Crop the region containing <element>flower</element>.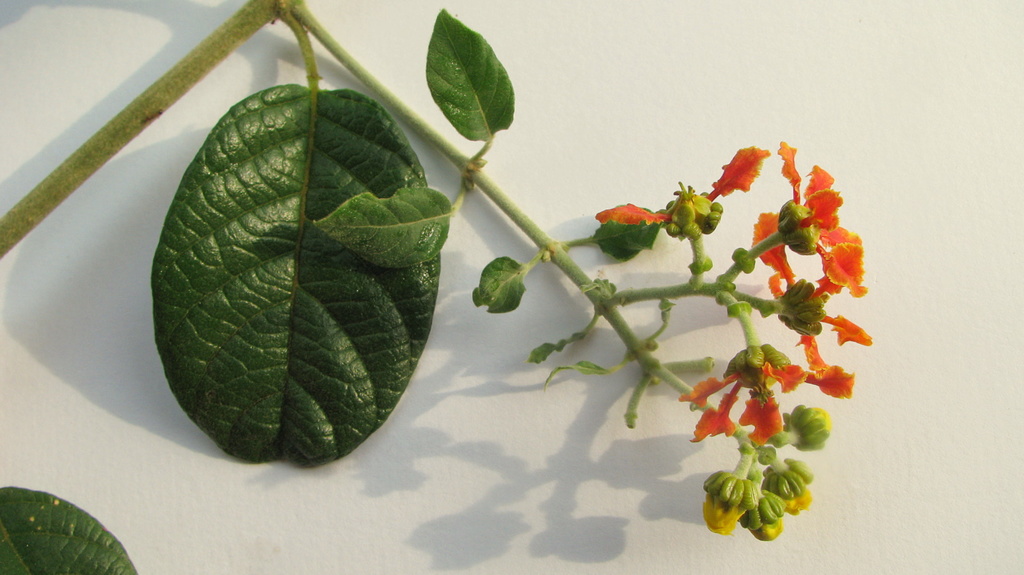
Crop region: BBox(815, 316, 872, 345).
